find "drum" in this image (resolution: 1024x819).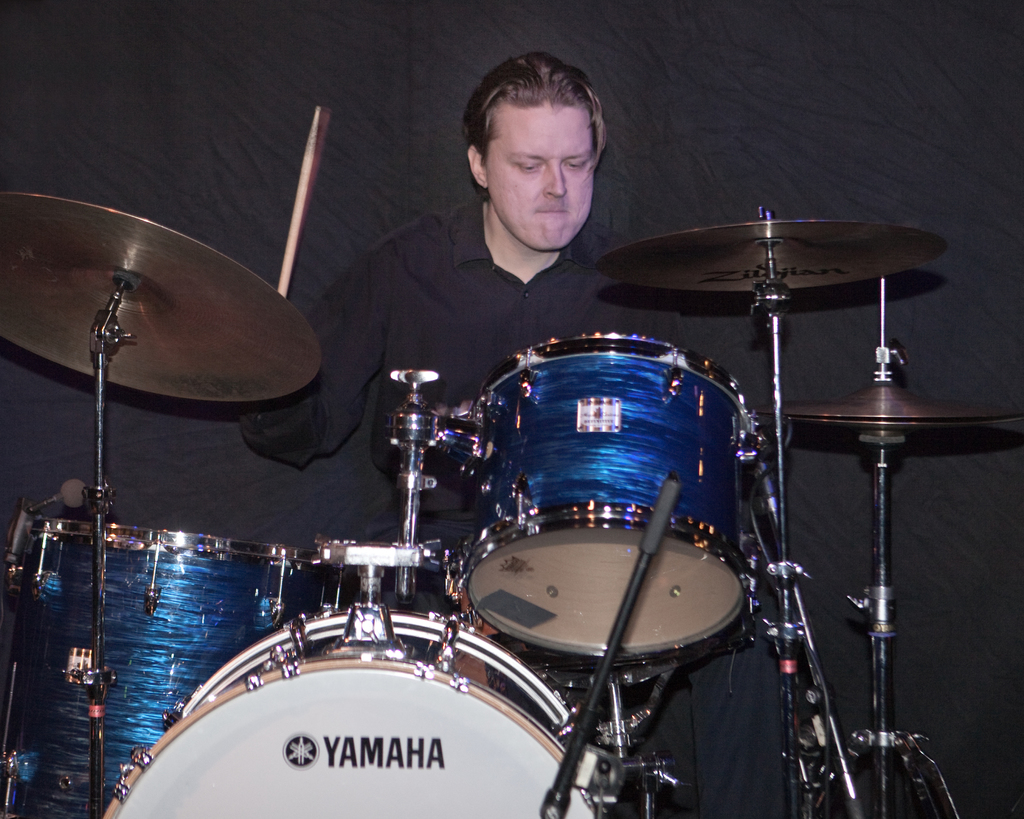
region(462, 333, 766, 663).
